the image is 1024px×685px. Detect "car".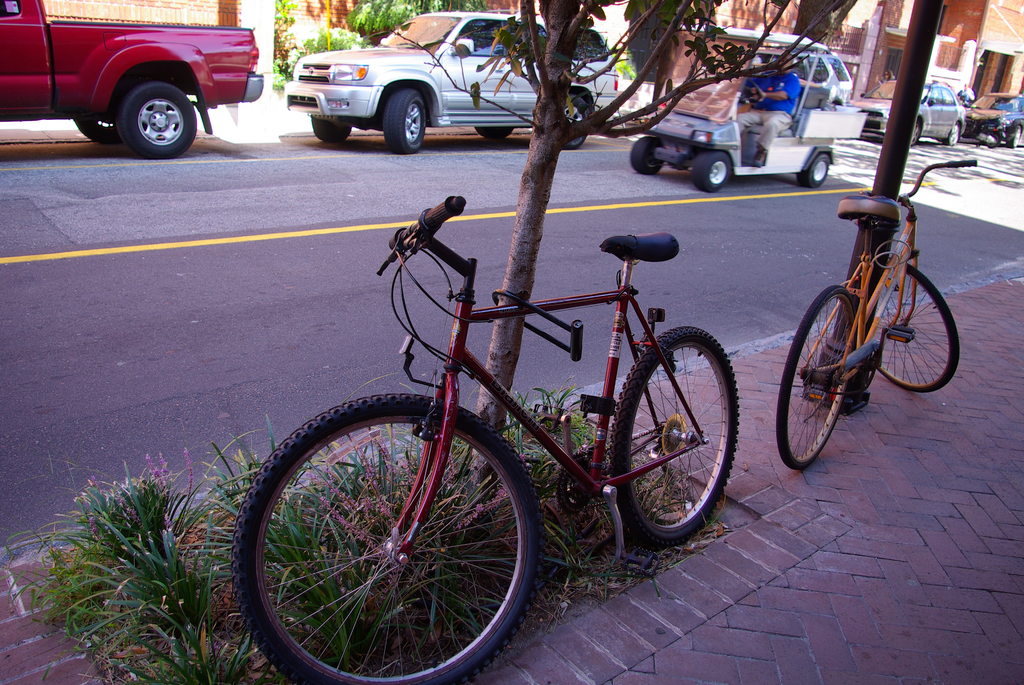
Detection: [left=851, top=83, right=963, bottom=148].
